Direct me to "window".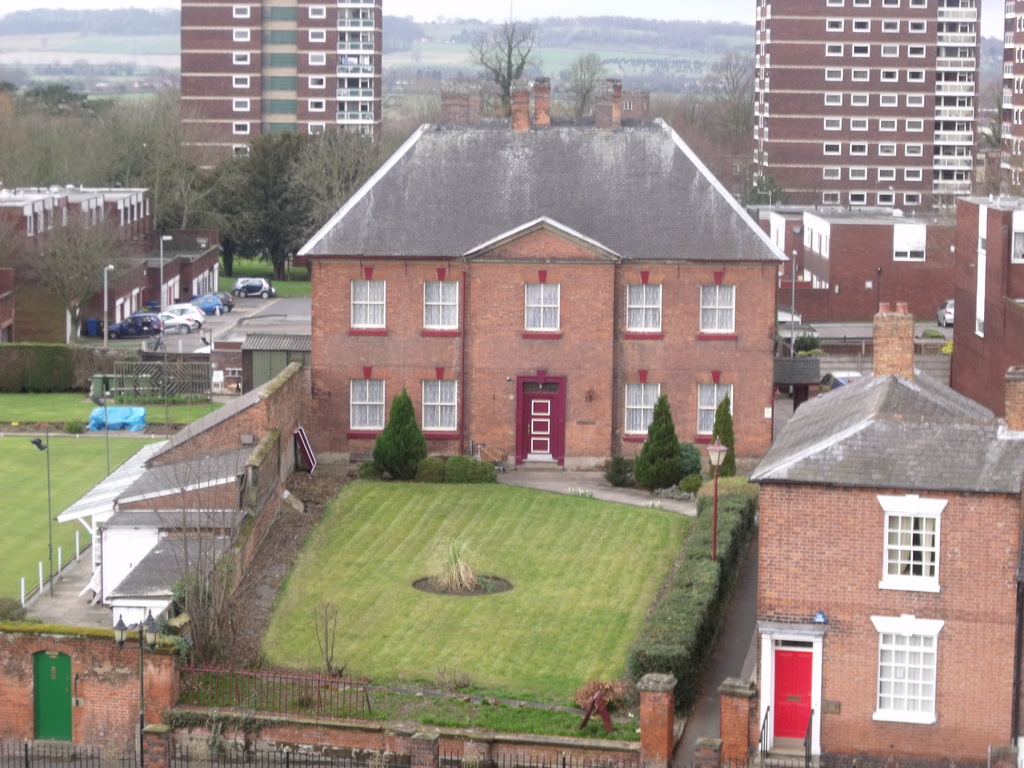
Direction: bbox=[904, 91, 919, 107].
